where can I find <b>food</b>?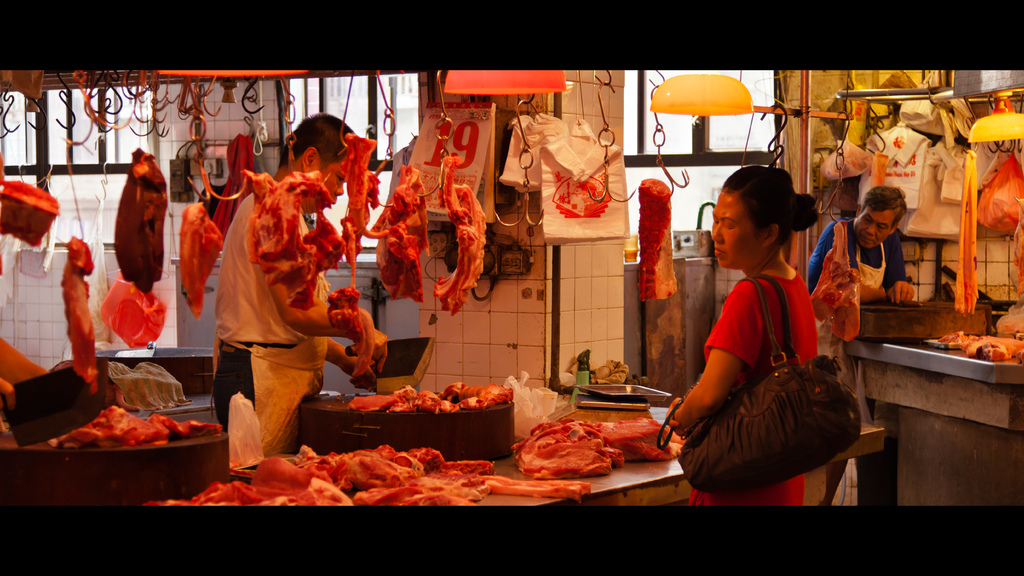
You can find it at <box>938,327,1023,359</box>.
